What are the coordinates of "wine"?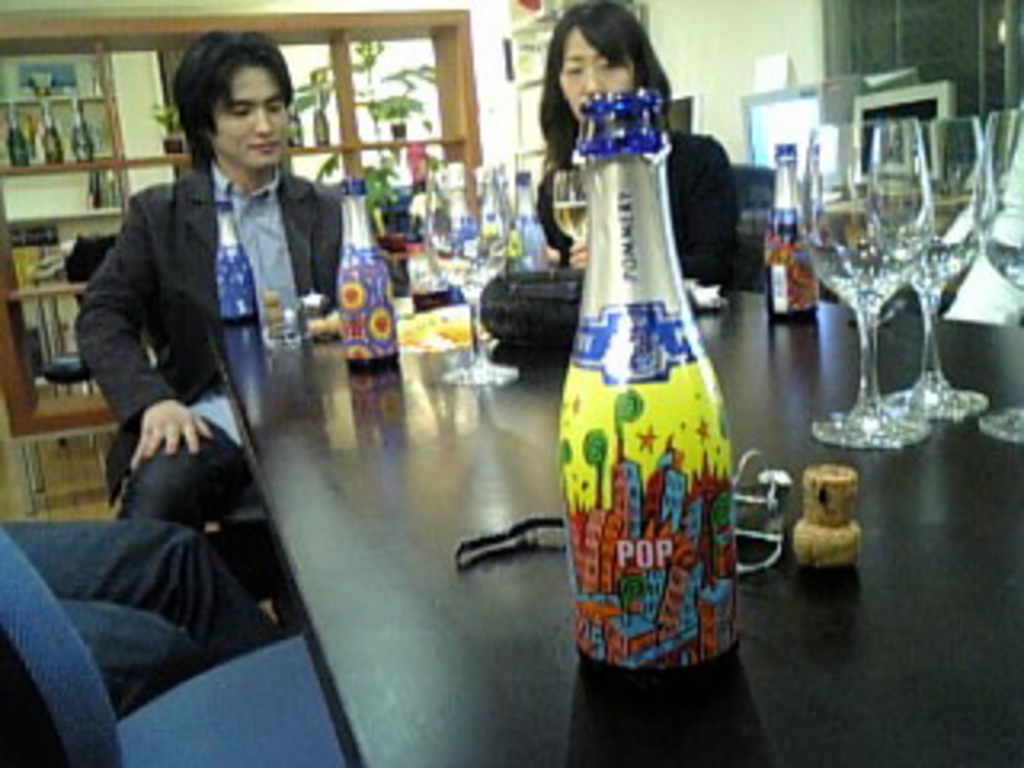
Rect(915, 192, 960, 282).
